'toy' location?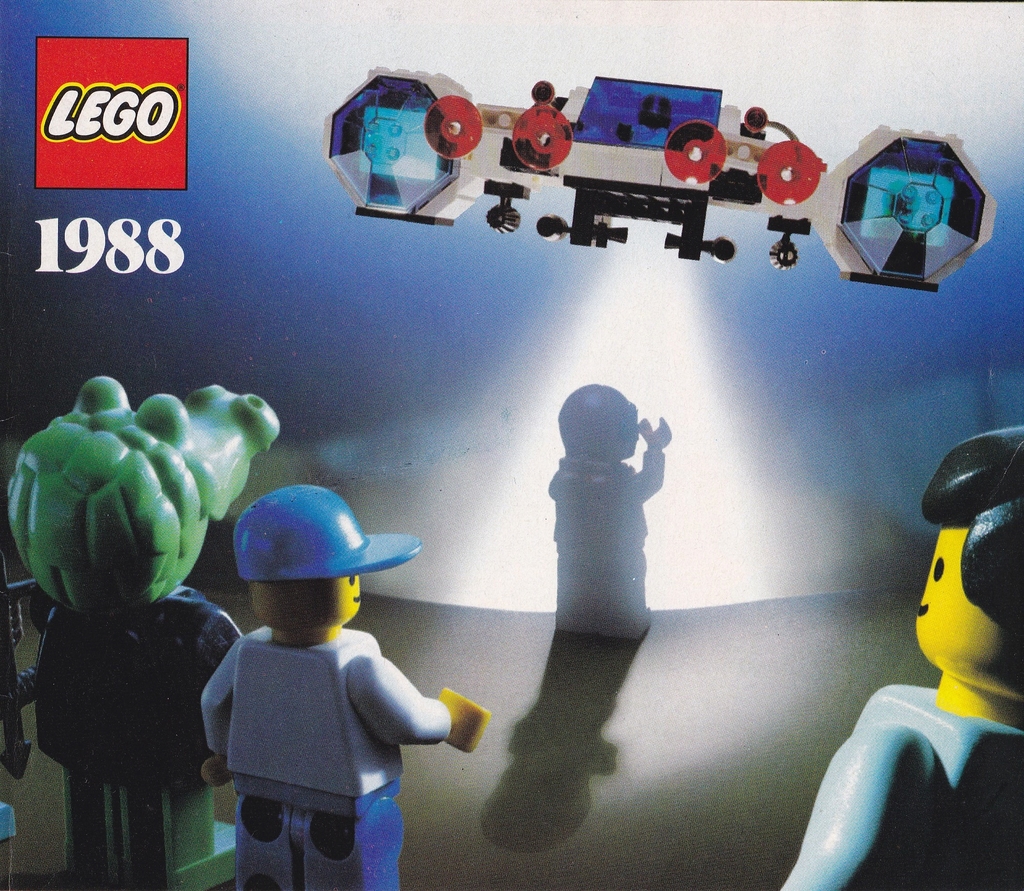
x1=196, y1=485, x2=488, y2=890
